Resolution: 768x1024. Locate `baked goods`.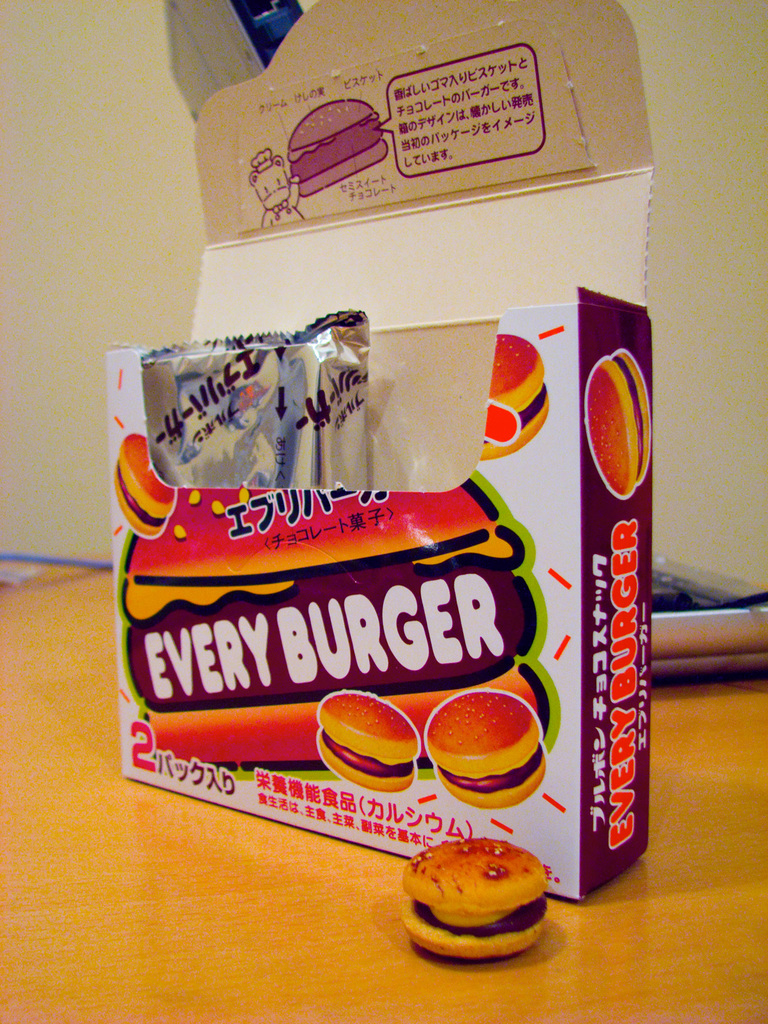
bbox=(476, 333, 548, 464).
